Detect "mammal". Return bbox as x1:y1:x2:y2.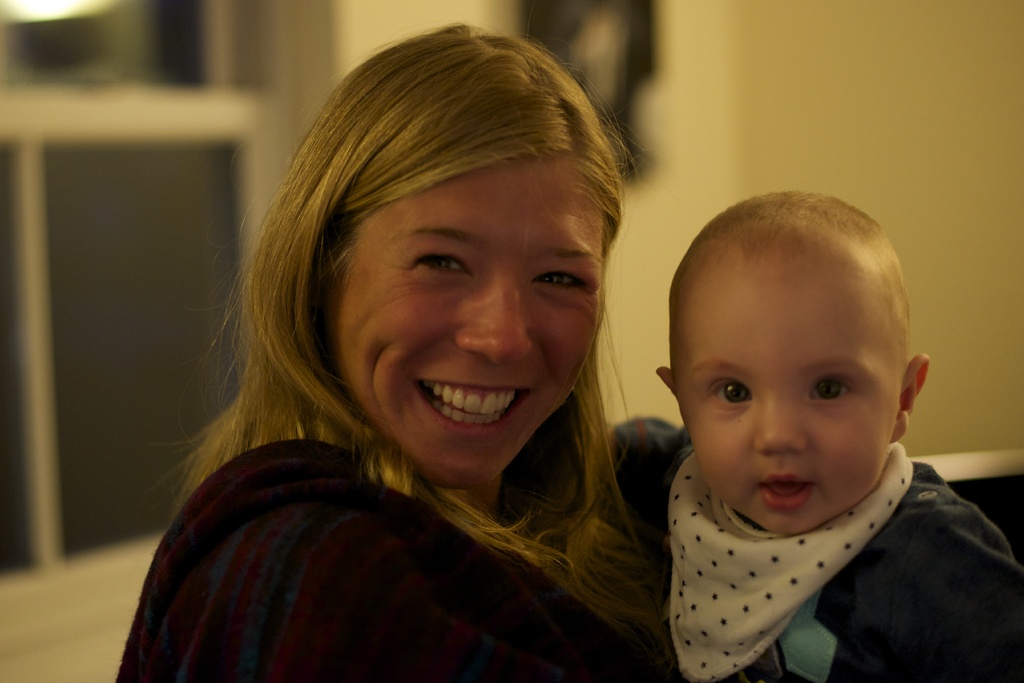
111:21:688:682.
